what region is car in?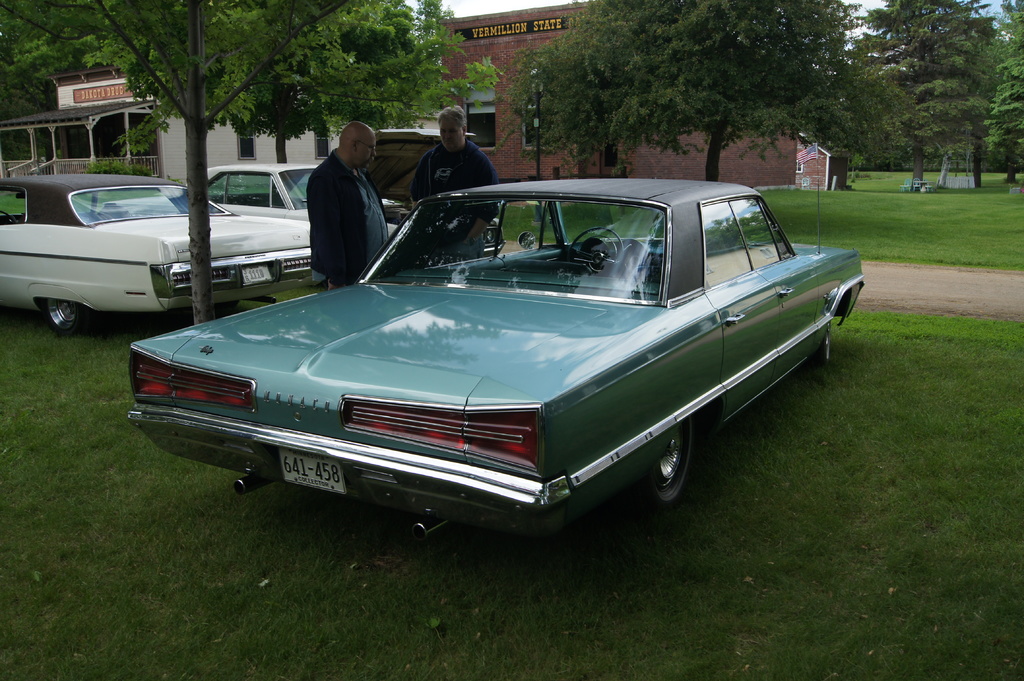
l=189, t=129, r=510, b=256.
